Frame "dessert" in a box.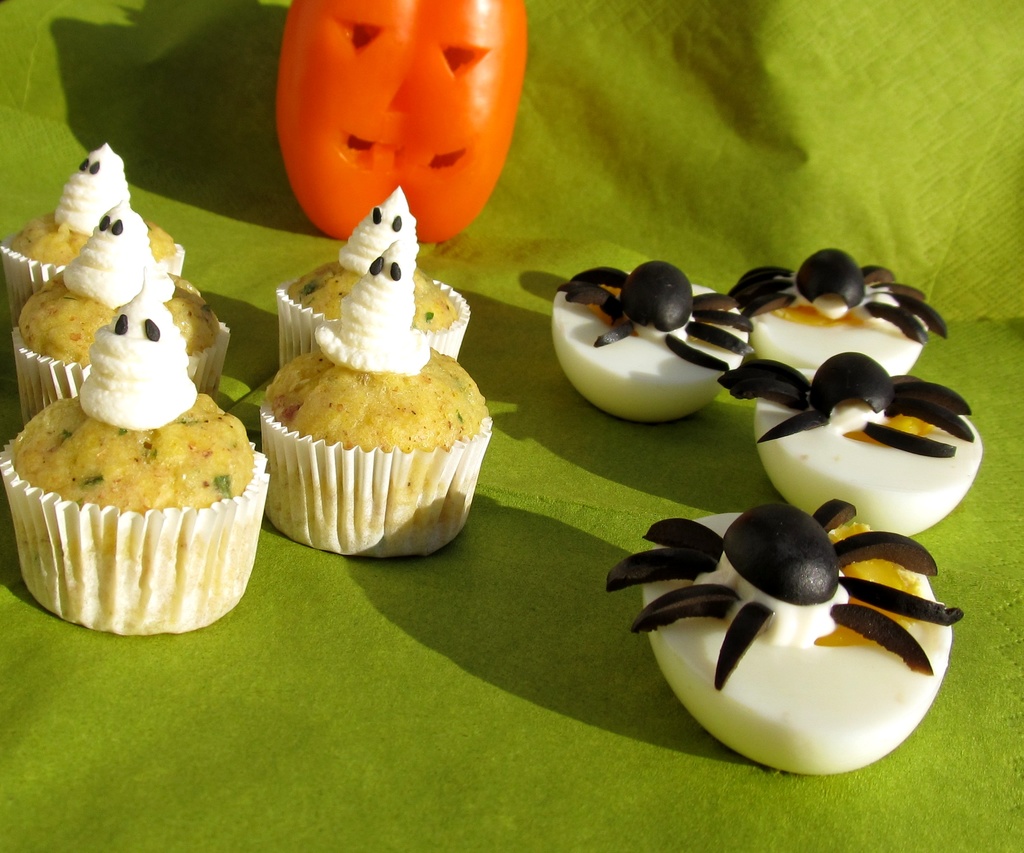
(15, 365, 260, 607).
